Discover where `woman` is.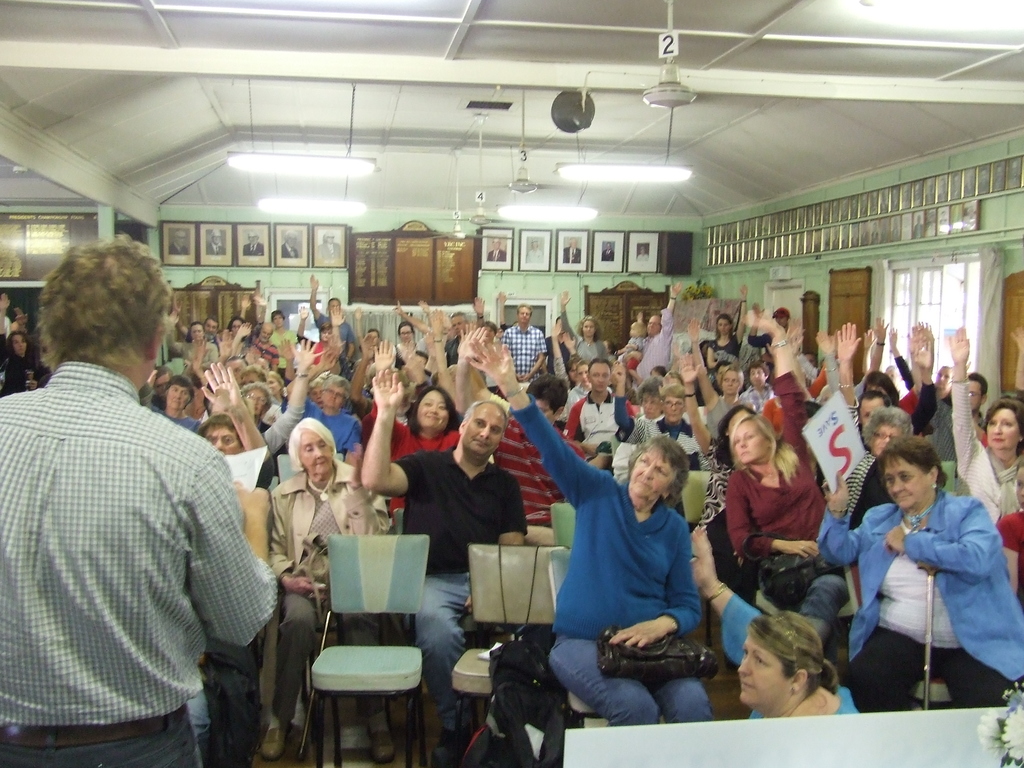
Discovered at (285,351,361,451).
